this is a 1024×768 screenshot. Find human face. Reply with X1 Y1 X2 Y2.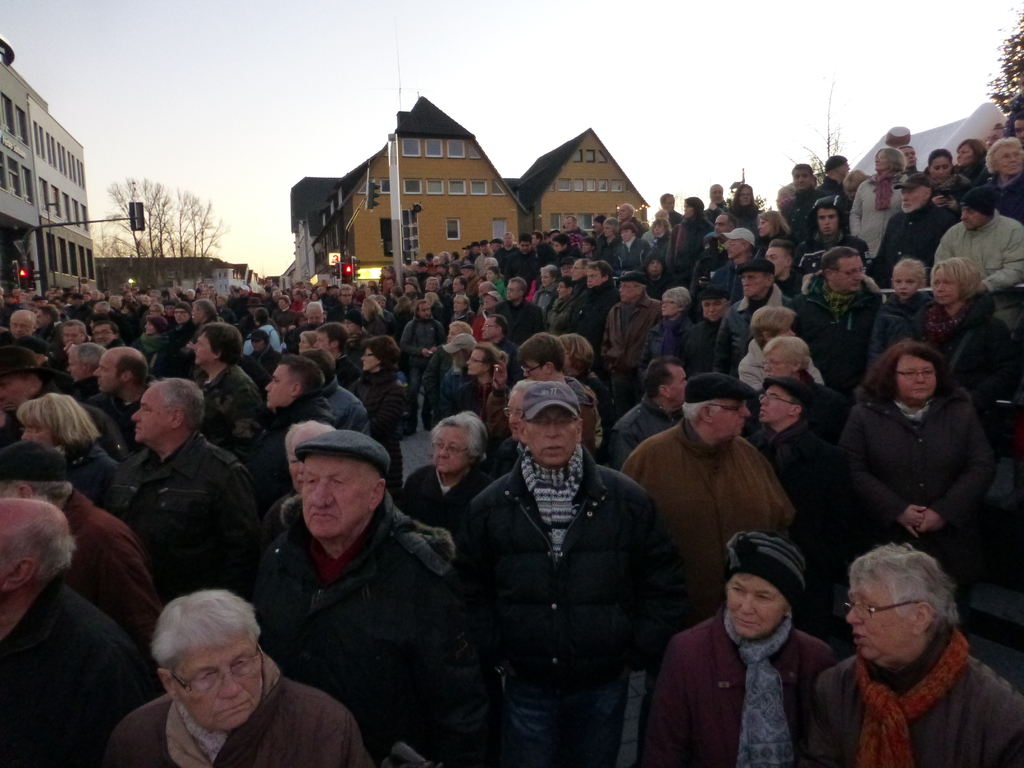
132 388 169 442.
